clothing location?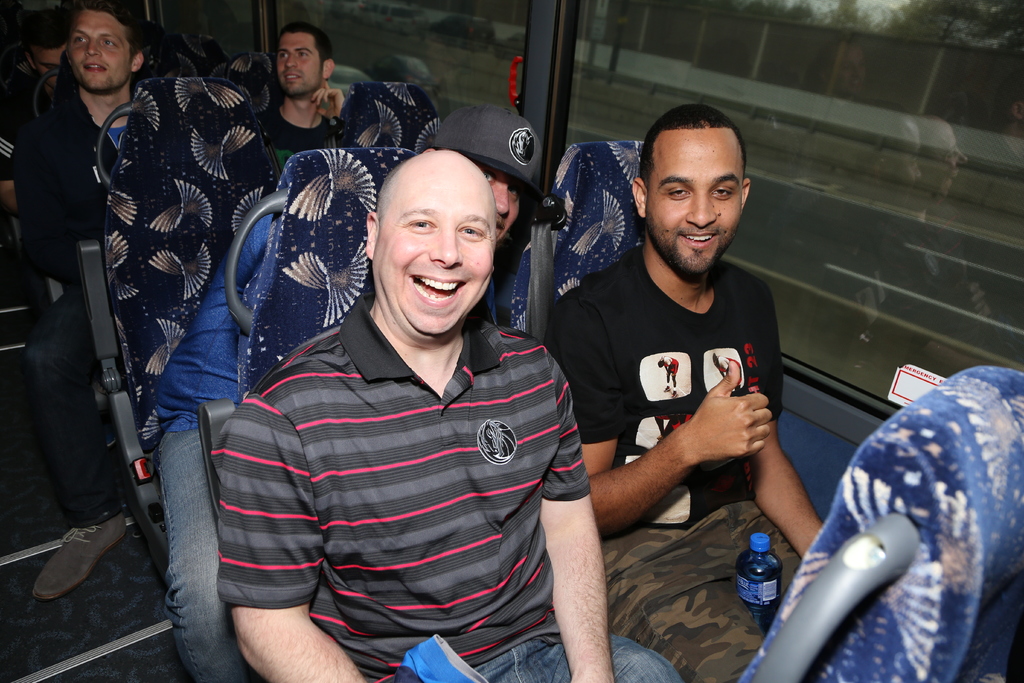
box=[544, 238, 779, 682]
